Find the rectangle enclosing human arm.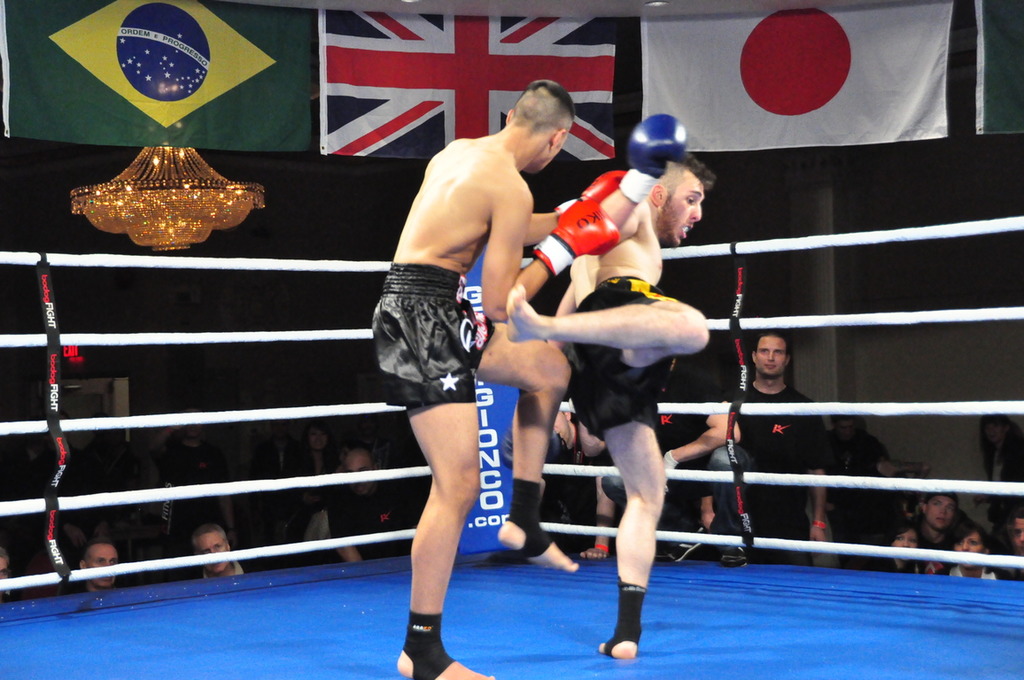
(x1=337, y1=476, x2=355, y2=565).
